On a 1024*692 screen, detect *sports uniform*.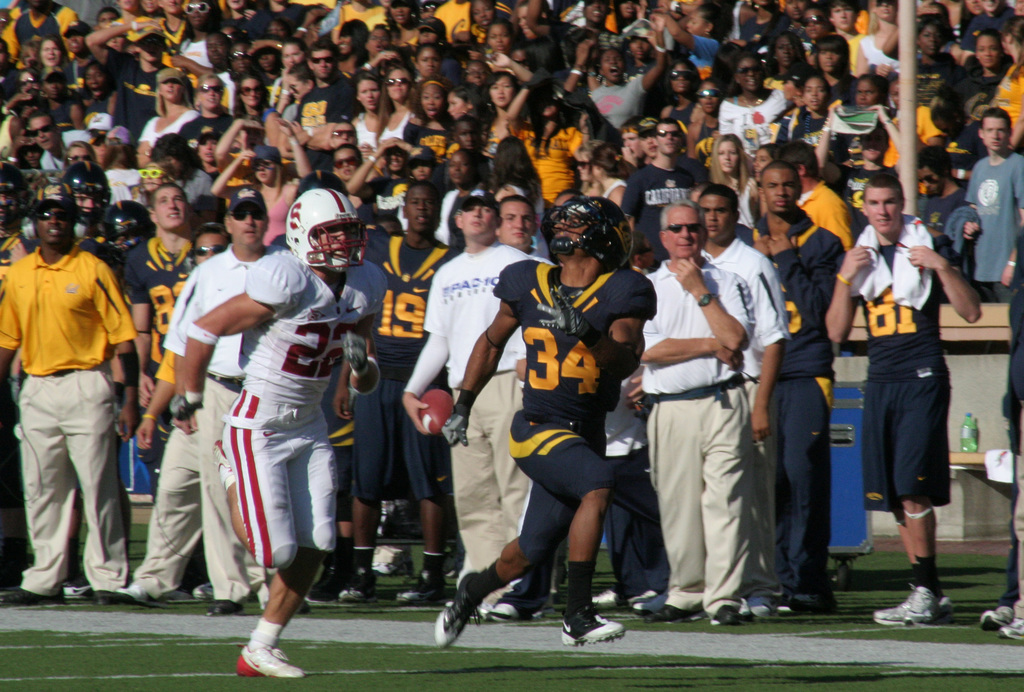
<box>488,220,649,645</box>.
